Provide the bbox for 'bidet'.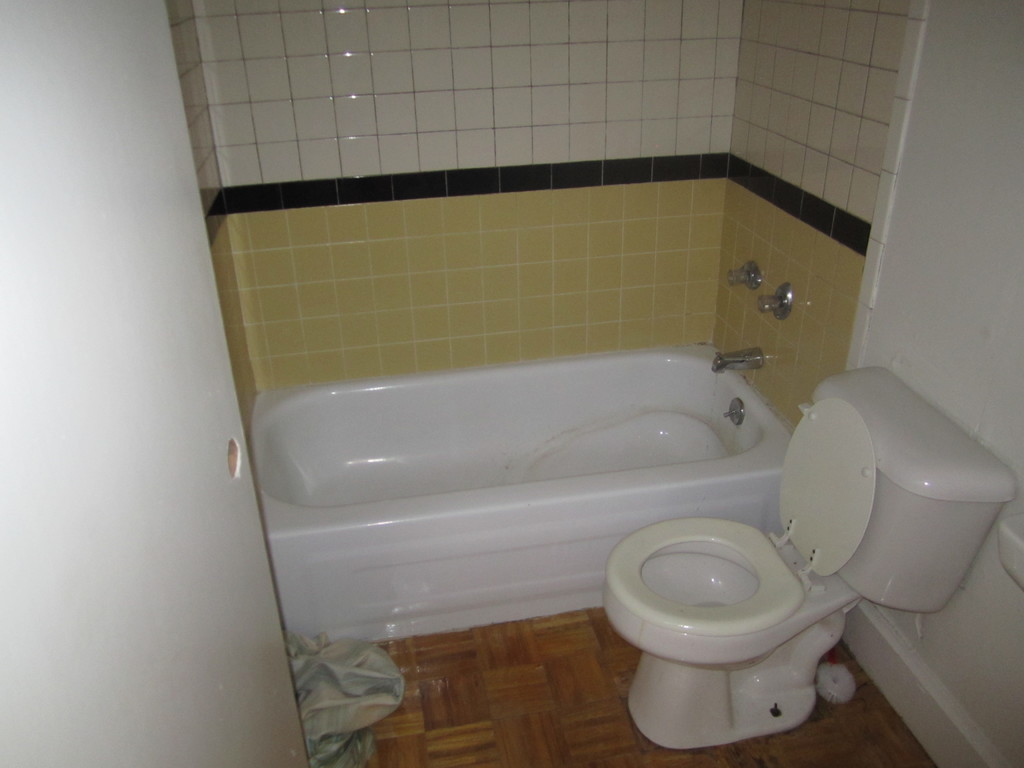
600,513,813,753.
